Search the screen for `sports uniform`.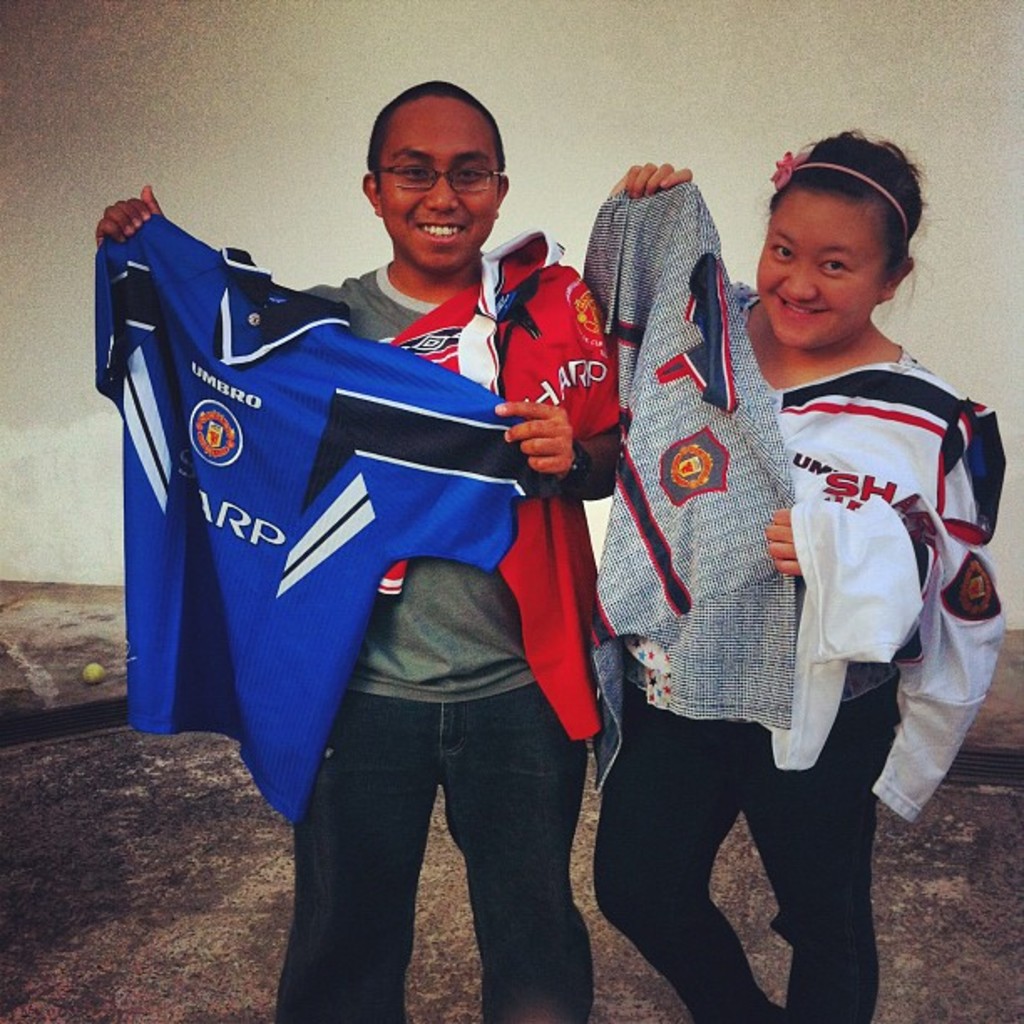
Found at {"x1": 589, "y1": 289, "x2": 882, "y2": 1022}.
